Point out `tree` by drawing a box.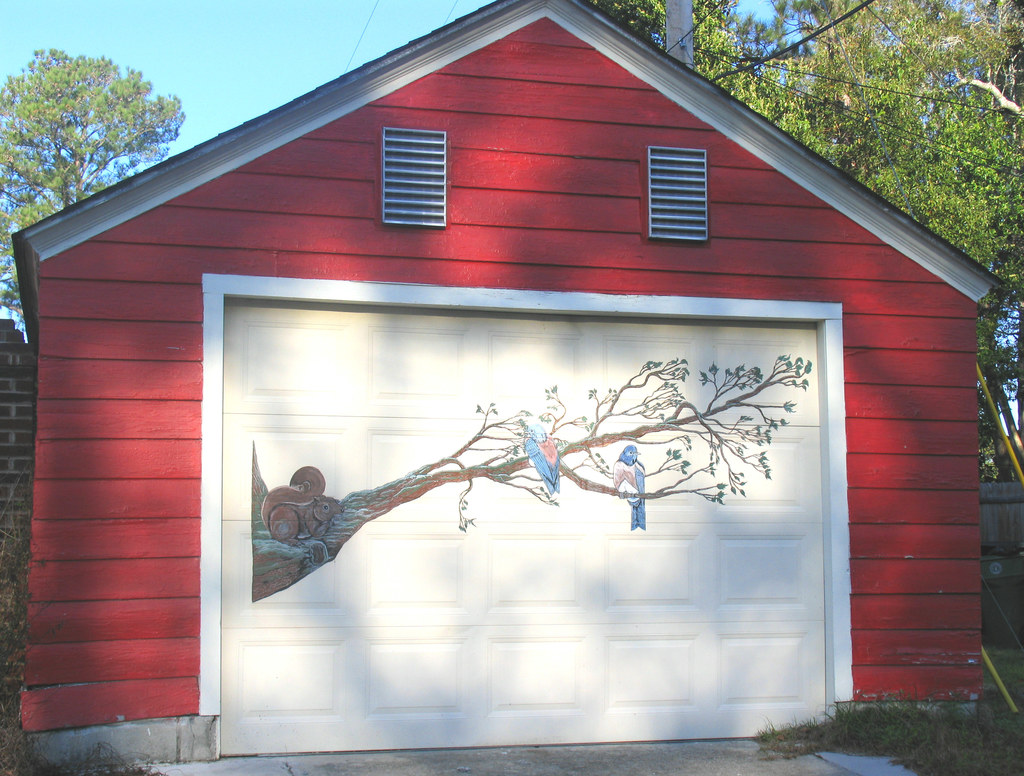
bbox=[0, 48, 186, 311].
